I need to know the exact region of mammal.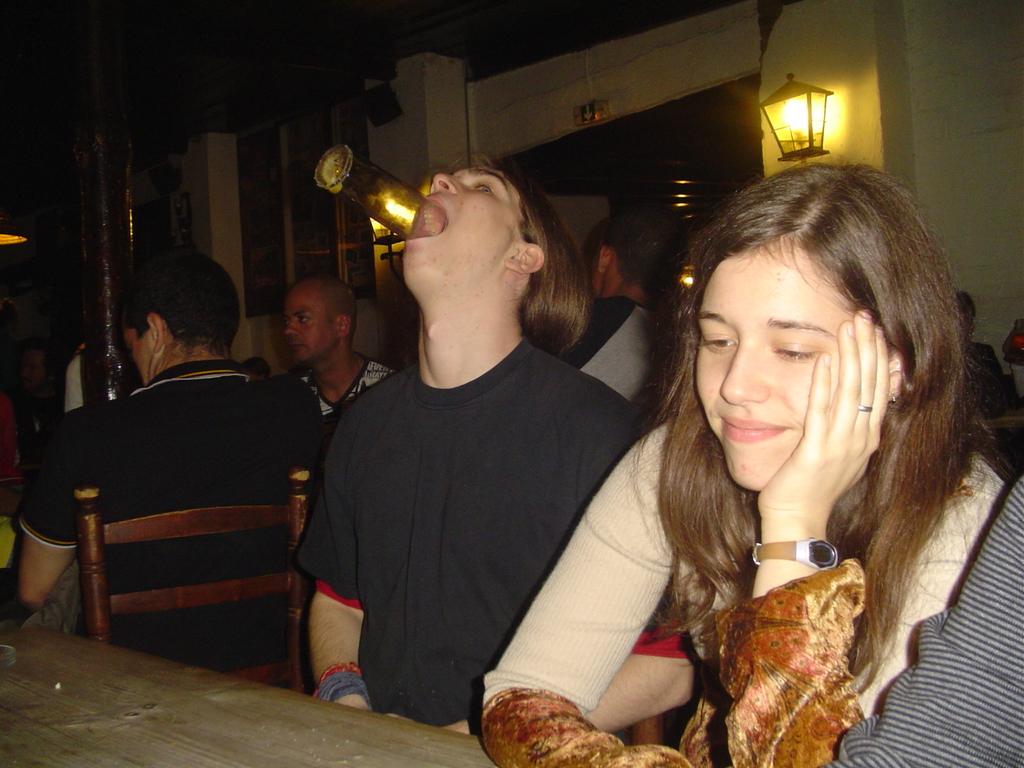
Region: 0 242 327 690.
